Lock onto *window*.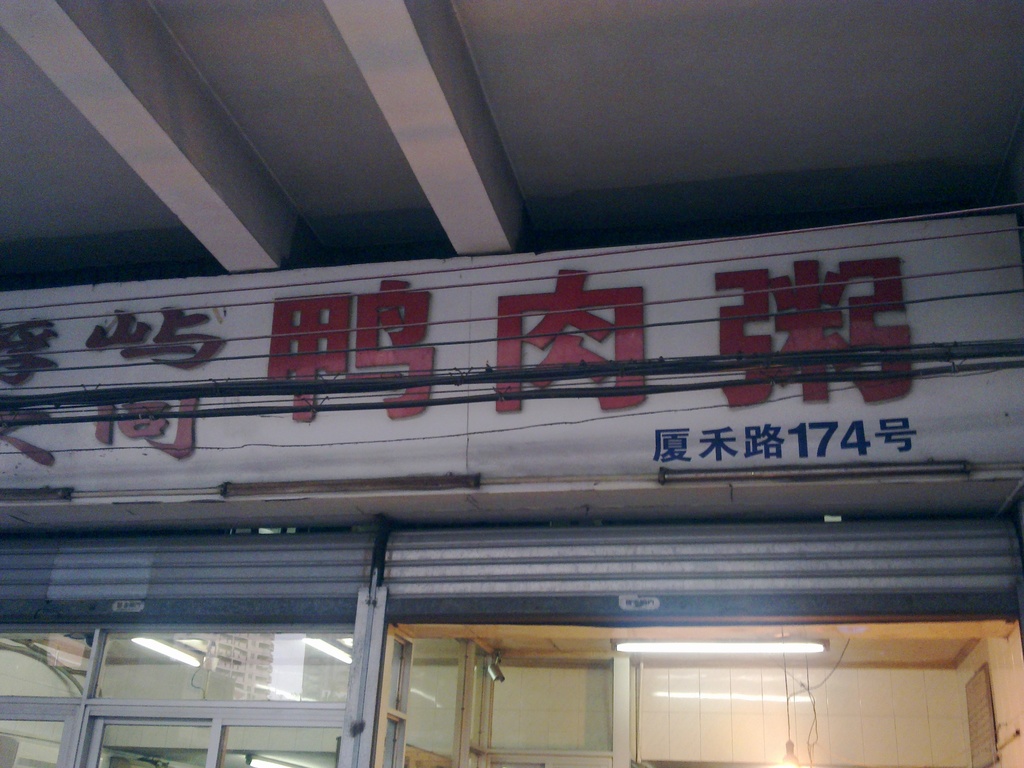
Locked: x1=0, y1=693, x2=65, y2=767.
